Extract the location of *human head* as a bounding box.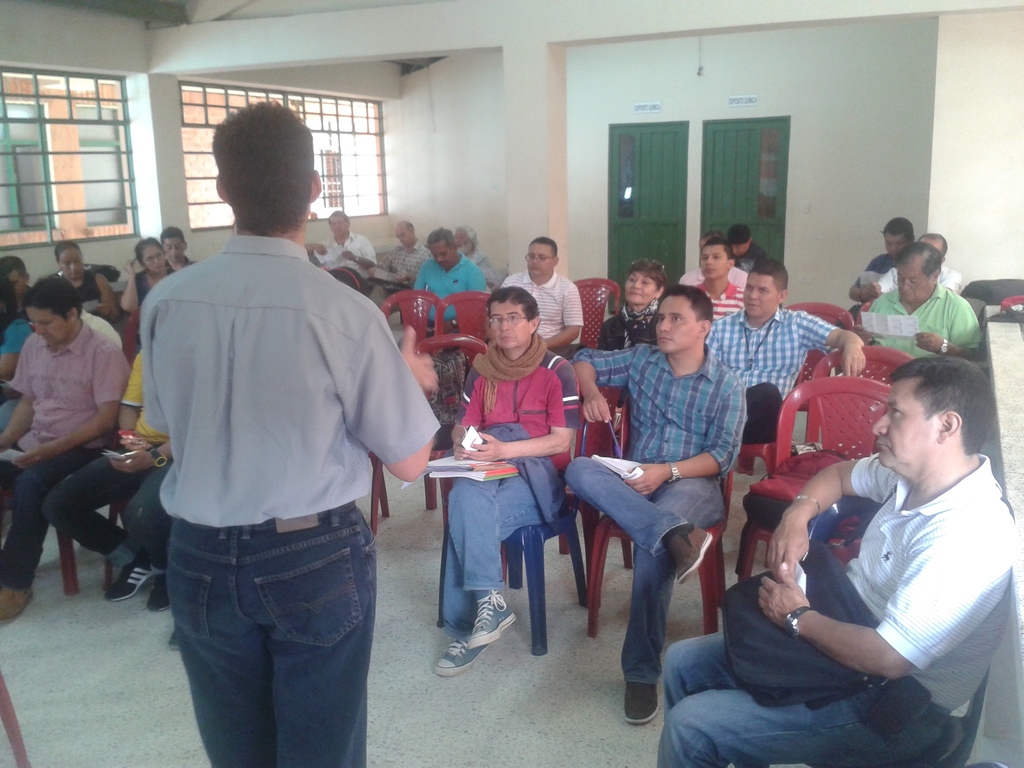
box=[392, 221, 418, 247].
